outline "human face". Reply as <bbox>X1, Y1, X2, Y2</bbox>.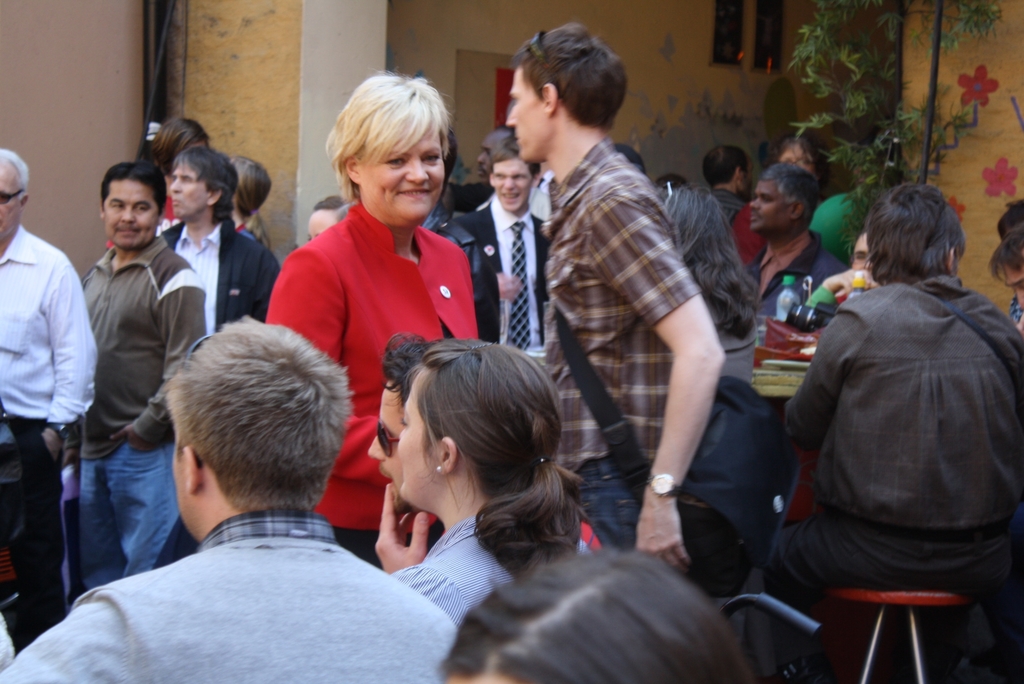
<bbox>305, 208, 340, 242</bbox>.
